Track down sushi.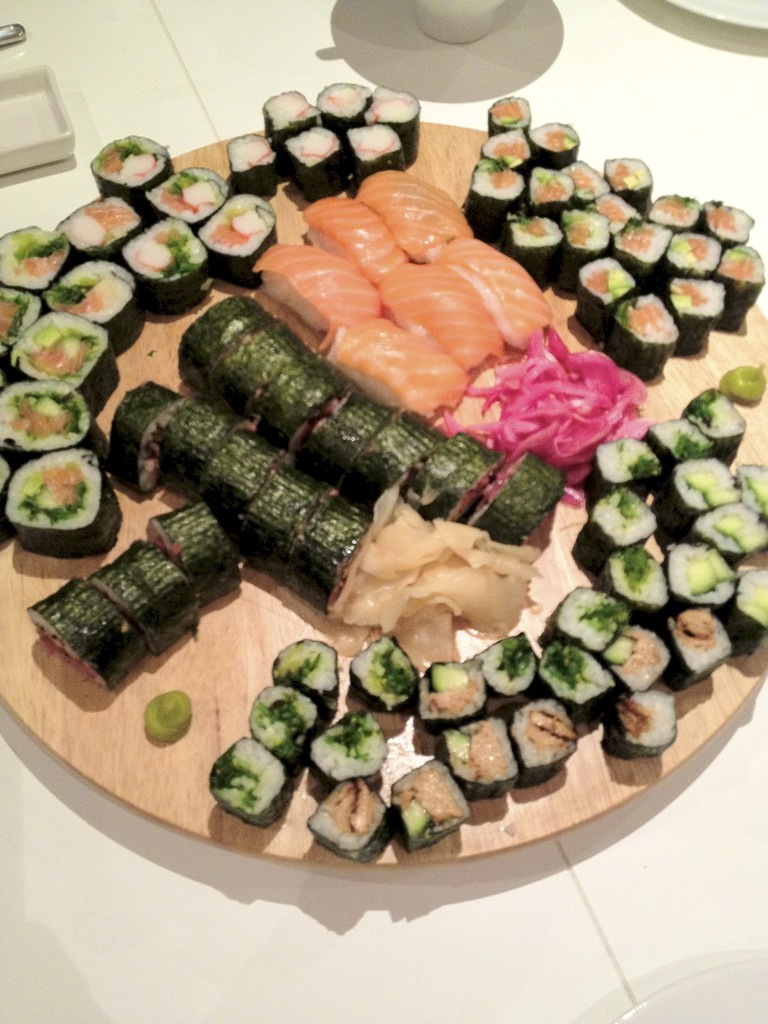
Tracked to [0,378,93,469].
